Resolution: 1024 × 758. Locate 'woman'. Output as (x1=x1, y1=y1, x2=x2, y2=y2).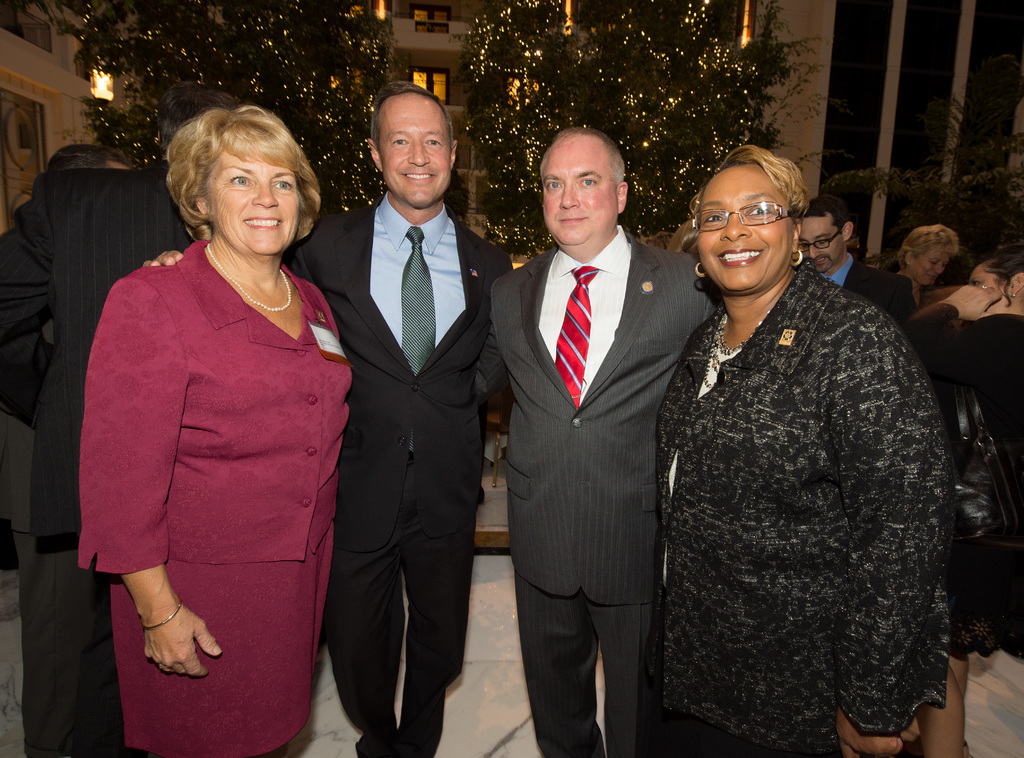
(x1=70, y1=102, x2=348, y2=757).
